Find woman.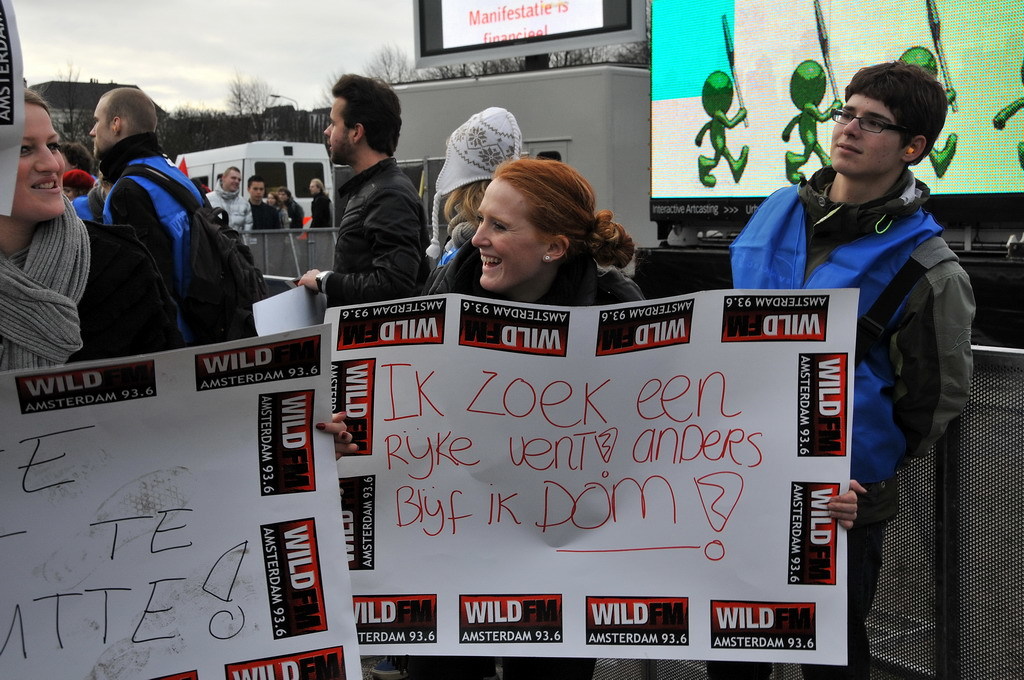
[264,190,292,227].
